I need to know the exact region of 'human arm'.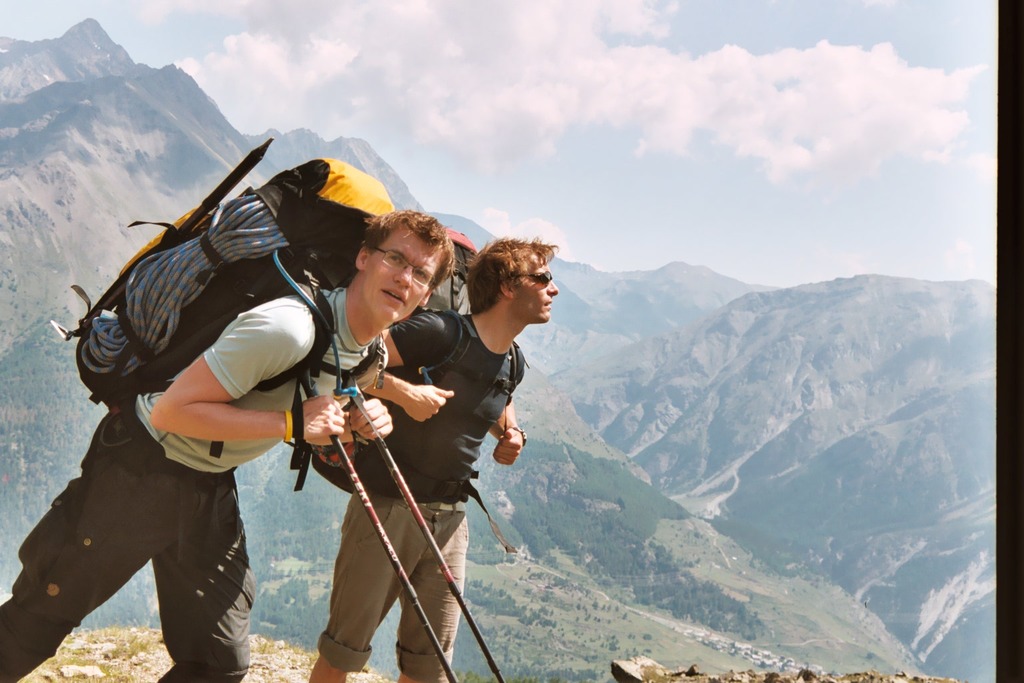
Region: [366, 323, 450, 422].
